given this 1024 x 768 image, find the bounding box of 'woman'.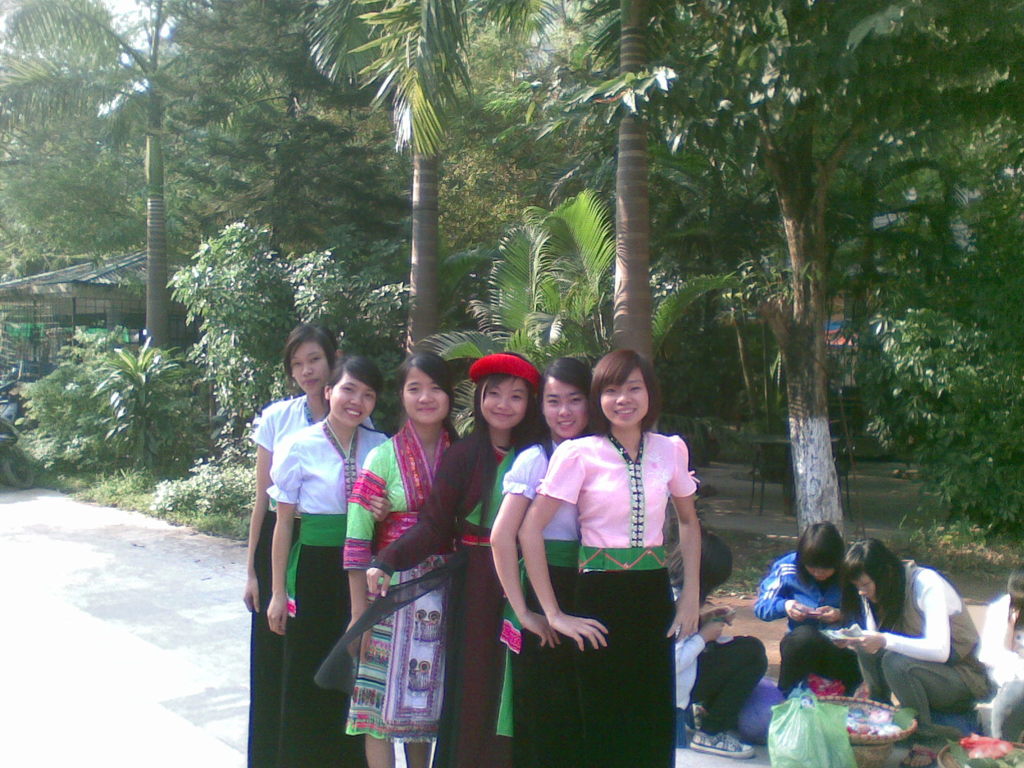
locate(667, 528, 765, 760).
